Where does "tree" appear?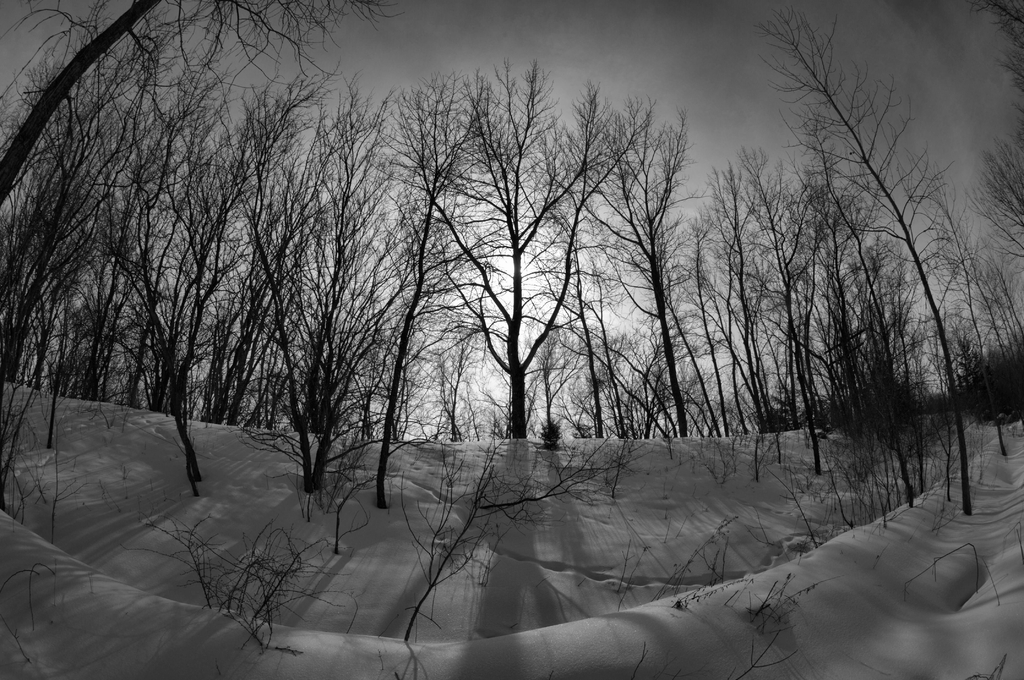
Appears at bbox=(0, 20, 148, 385).
